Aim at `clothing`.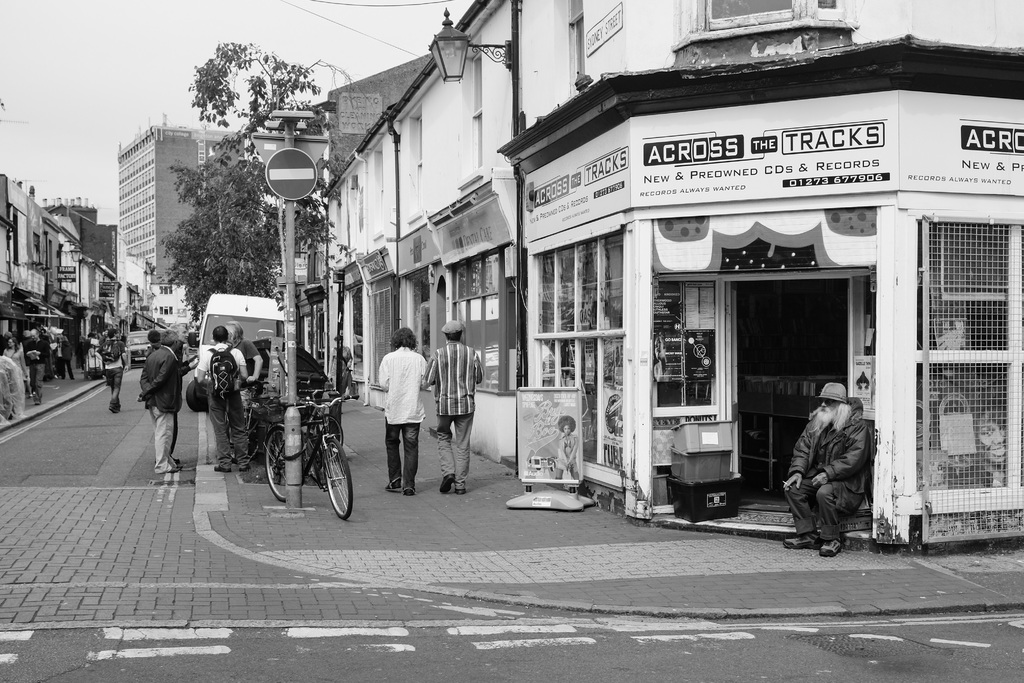
Aimed at <box>791,370,882,553</box>.
